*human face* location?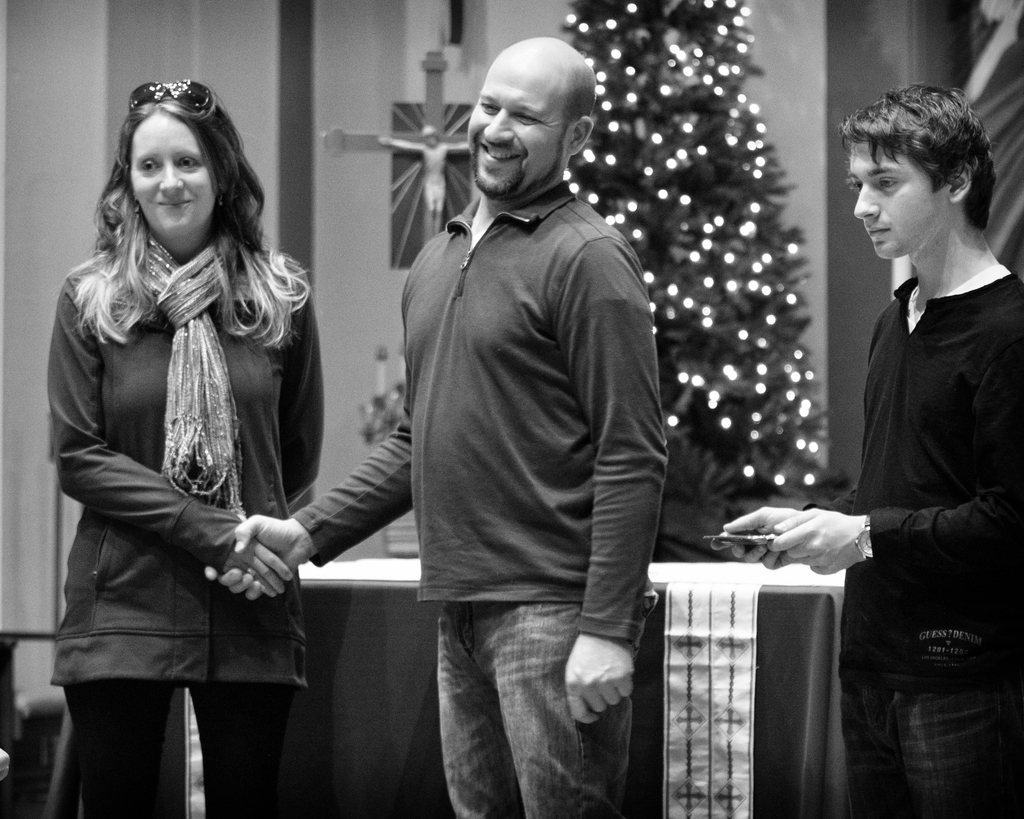
x1=849 y1=141 x2=946 y2=257
